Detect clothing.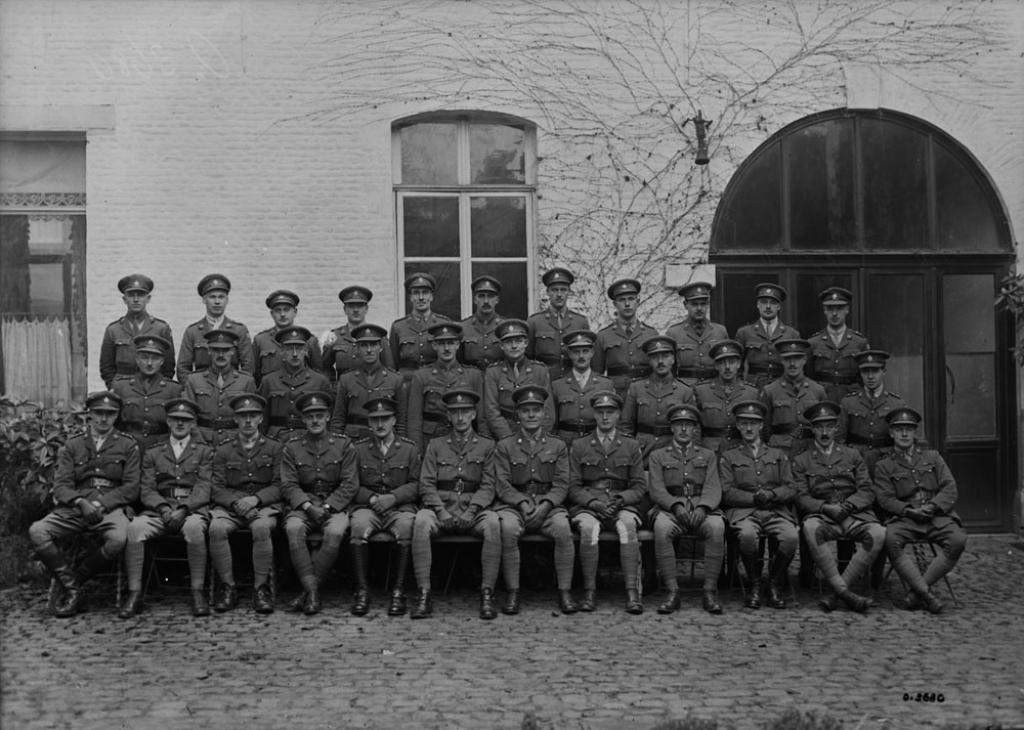
Detected at <box>386,310,462,363</box>.
